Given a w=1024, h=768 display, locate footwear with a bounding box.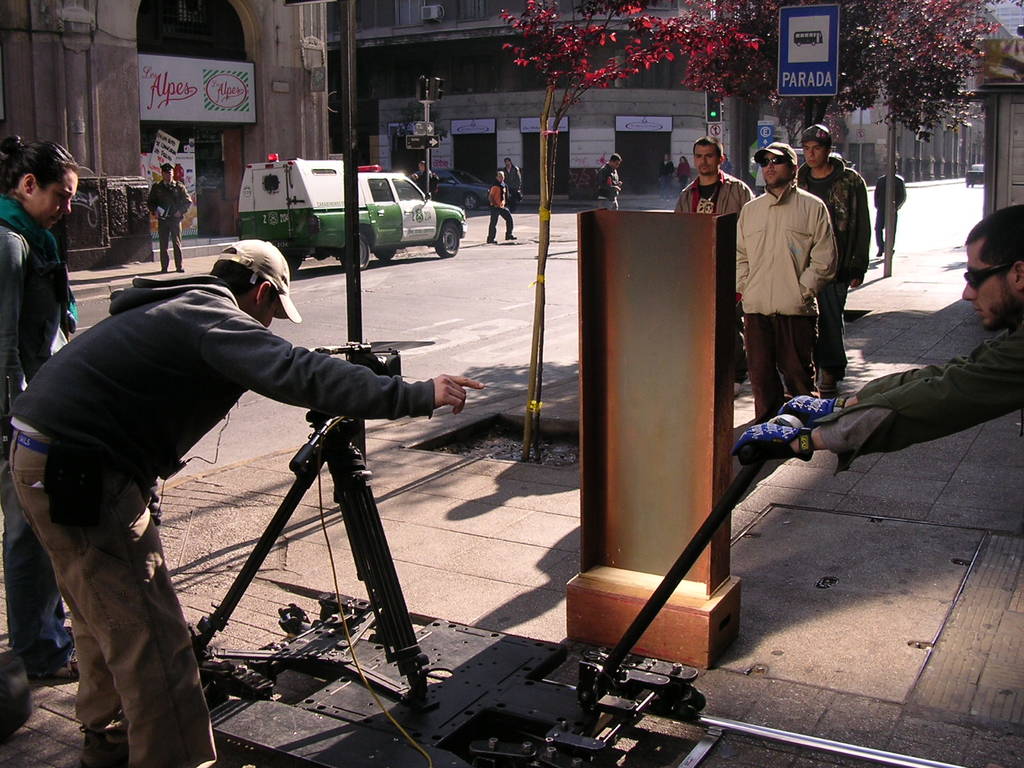
Located: rect(29, 647, 88, 679).
